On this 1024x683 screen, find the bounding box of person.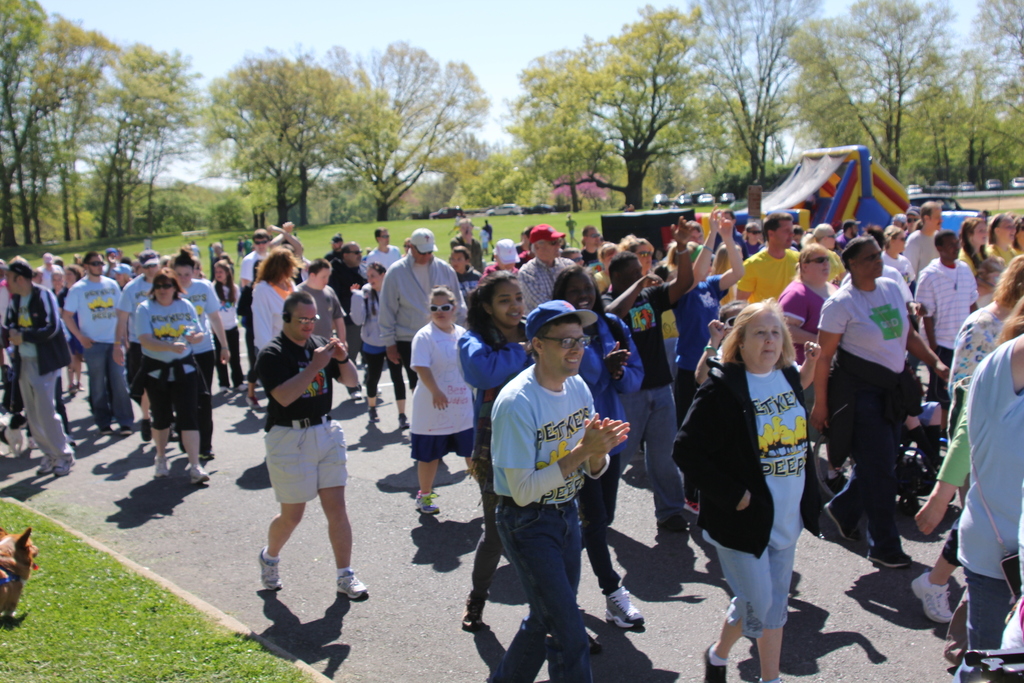
Bounding box: {"left": 448, "top": 243, "right": 481, "bottom": 300}.
